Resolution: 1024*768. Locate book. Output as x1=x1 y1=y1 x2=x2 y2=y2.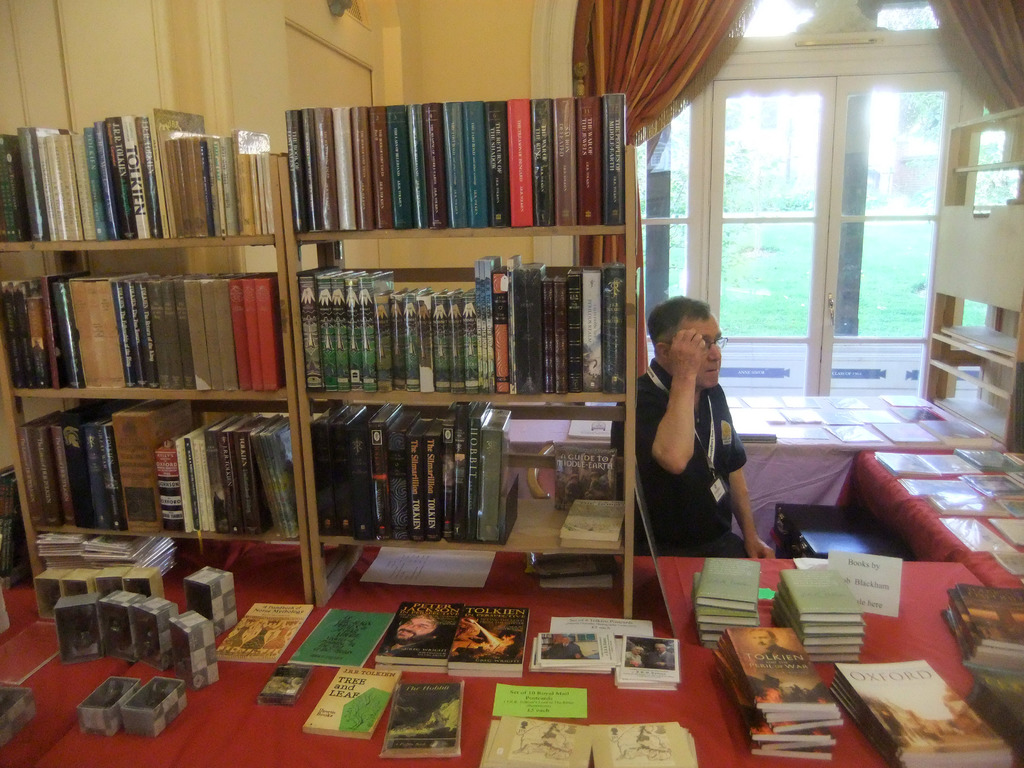
x1=563 y1=495 x2=616 y2=545.
